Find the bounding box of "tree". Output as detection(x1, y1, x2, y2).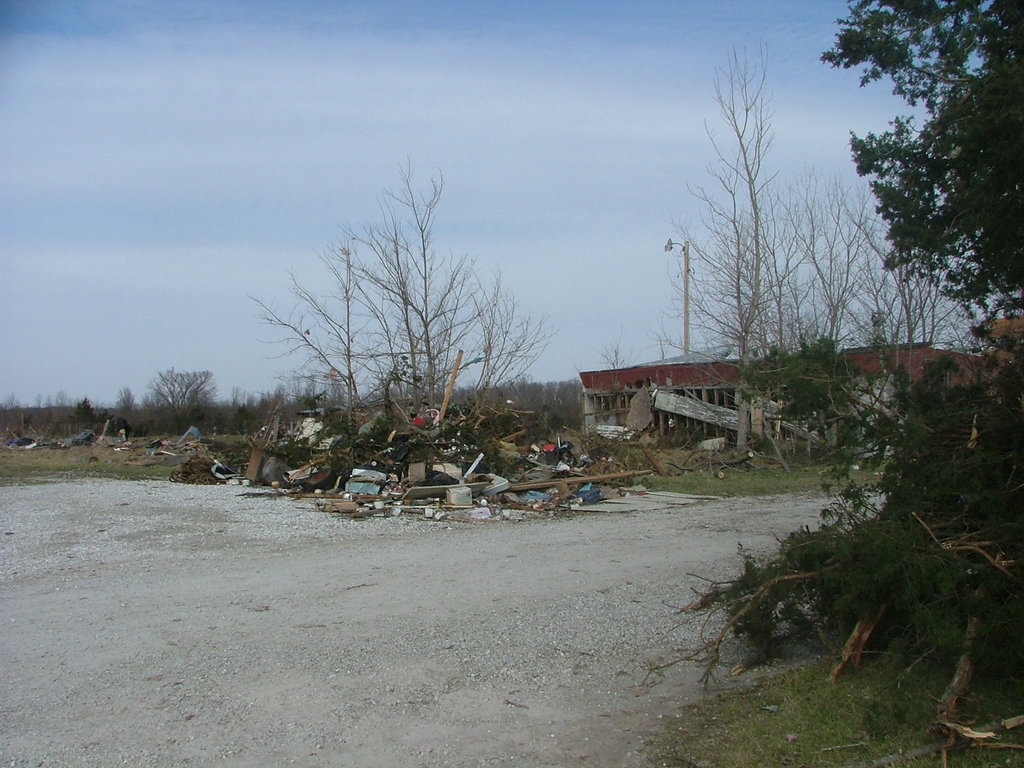
detection(245, 154, 556, 484).
